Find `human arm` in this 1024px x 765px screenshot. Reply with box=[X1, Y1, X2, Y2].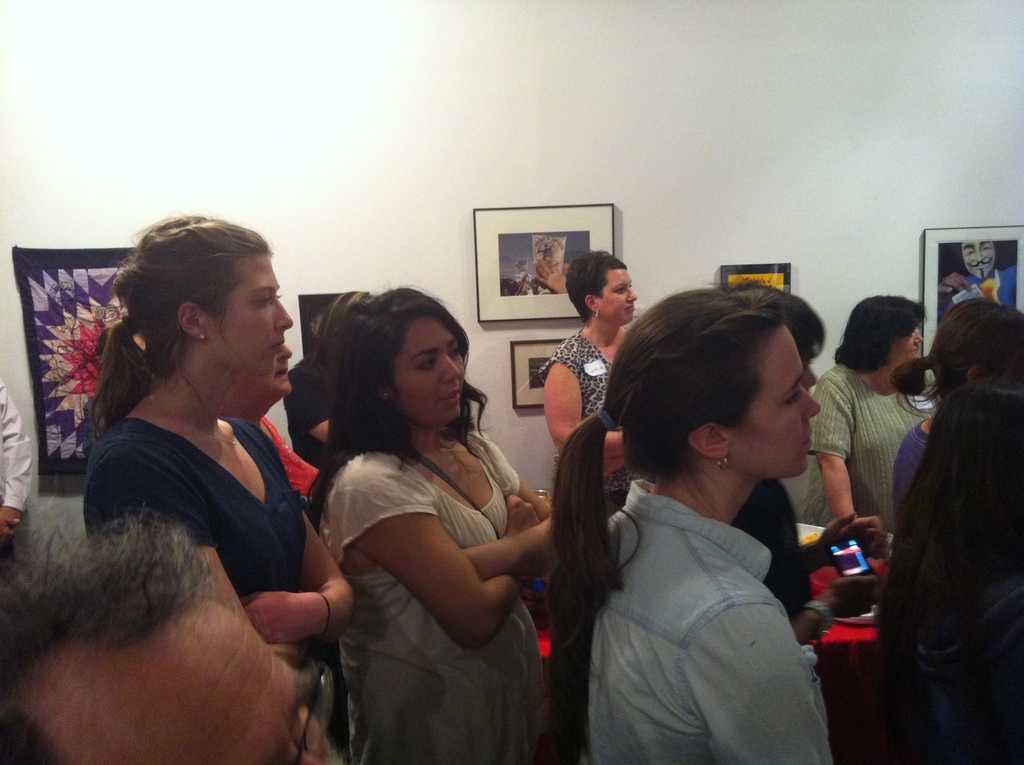
box=[0, 376, 29, 533].
